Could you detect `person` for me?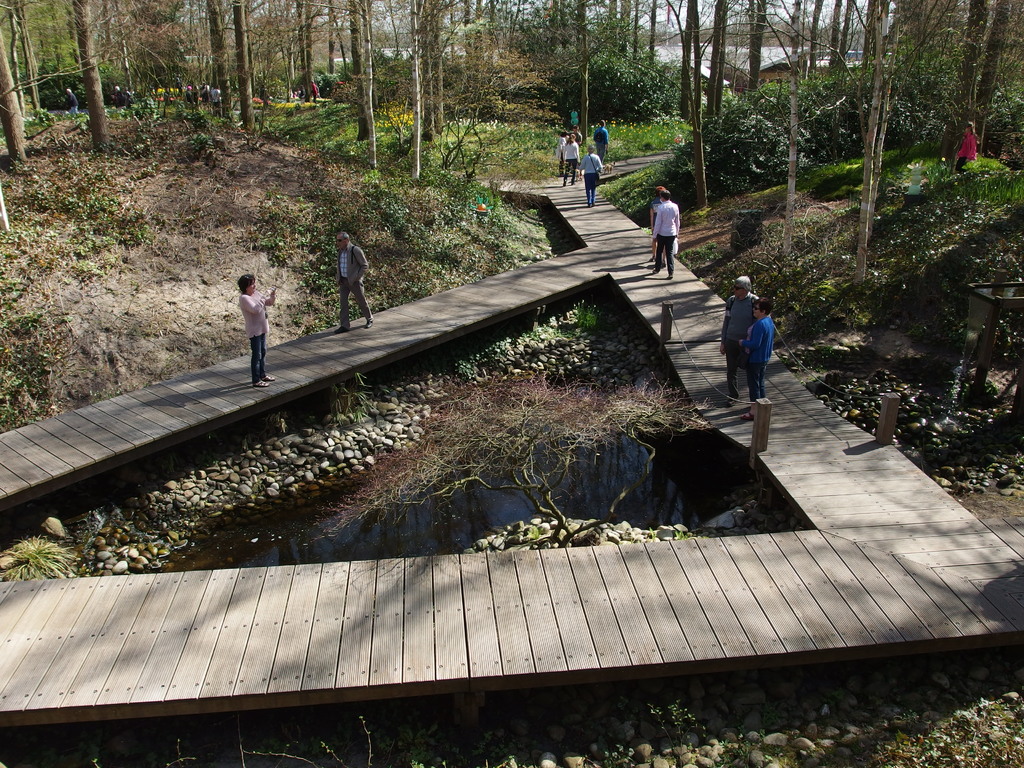
Detection result: Rect(719, 273, 758, 407).
